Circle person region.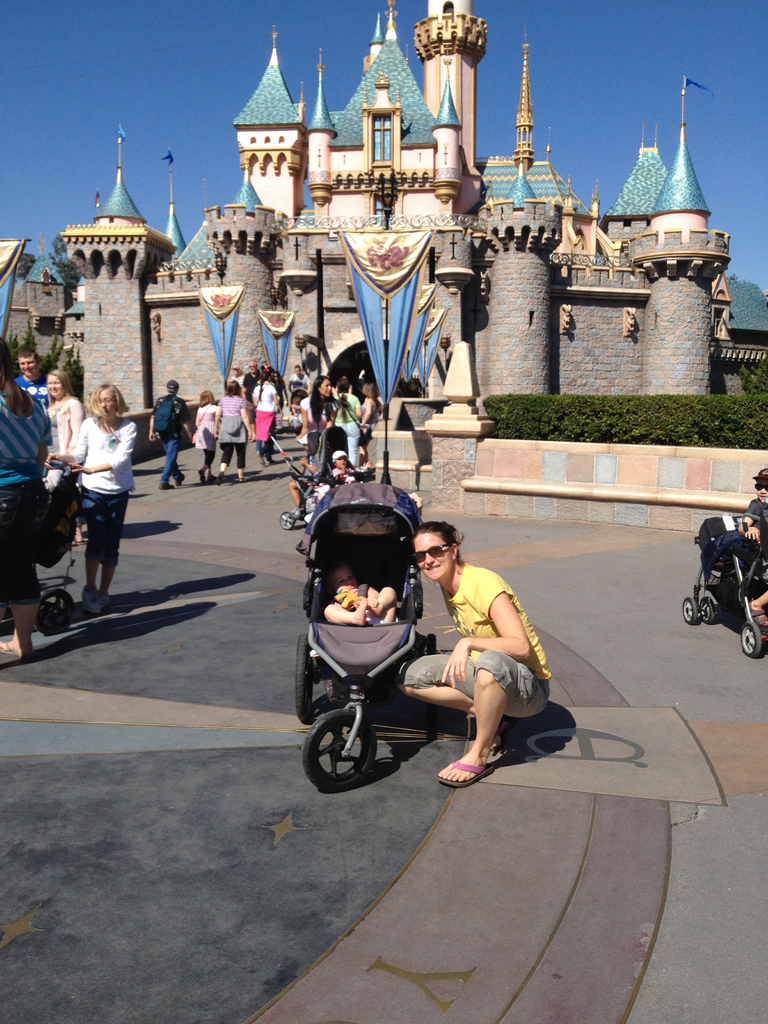
Region: [392, 520, 551, 785].
